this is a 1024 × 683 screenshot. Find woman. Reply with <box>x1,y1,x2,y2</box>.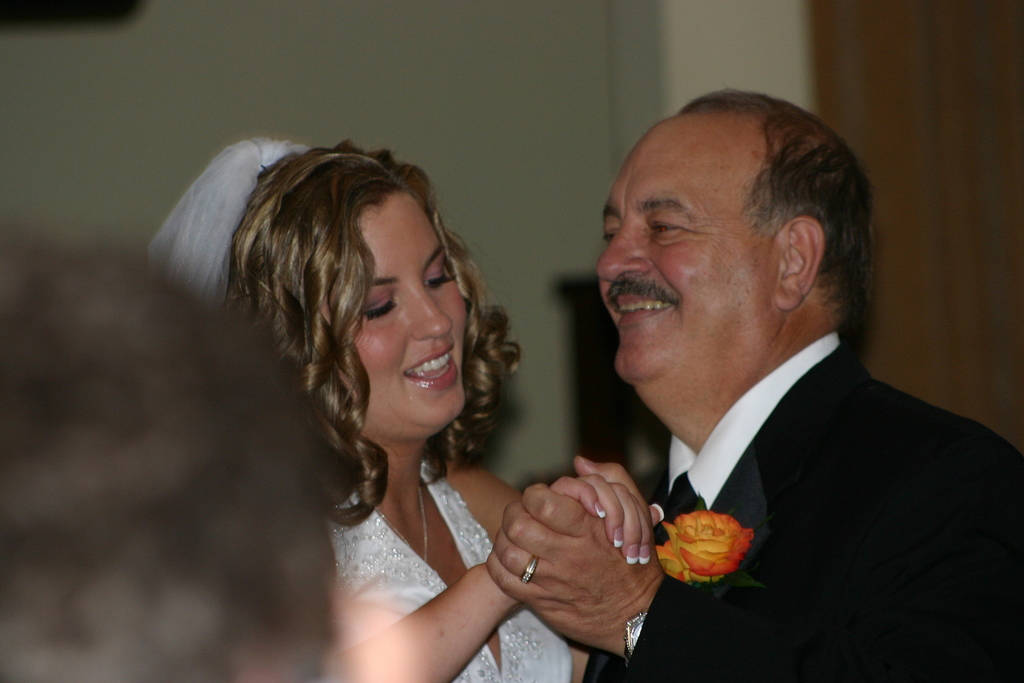
<box>186,138,633,671</box>.
